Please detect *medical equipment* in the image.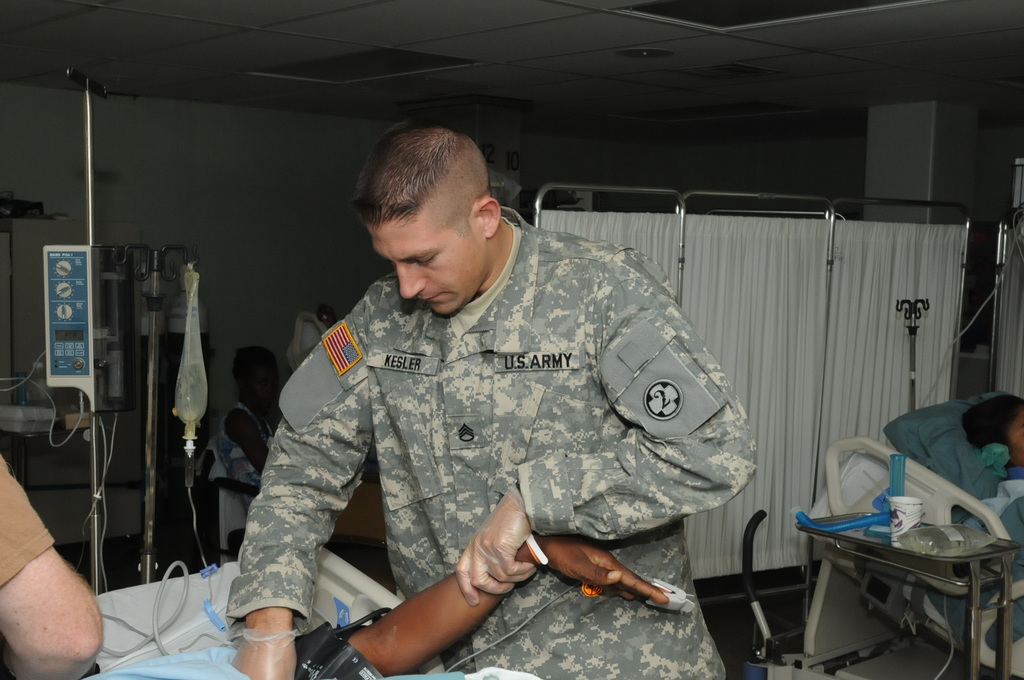
790/508/1020/679.
